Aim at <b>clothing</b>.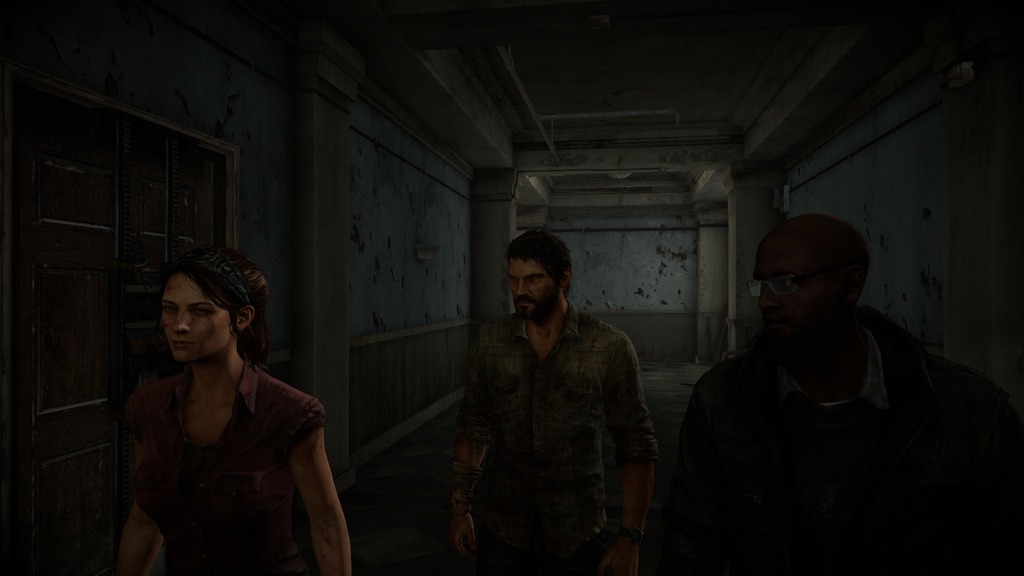
Aimed at 124, 328, 328, 561.
